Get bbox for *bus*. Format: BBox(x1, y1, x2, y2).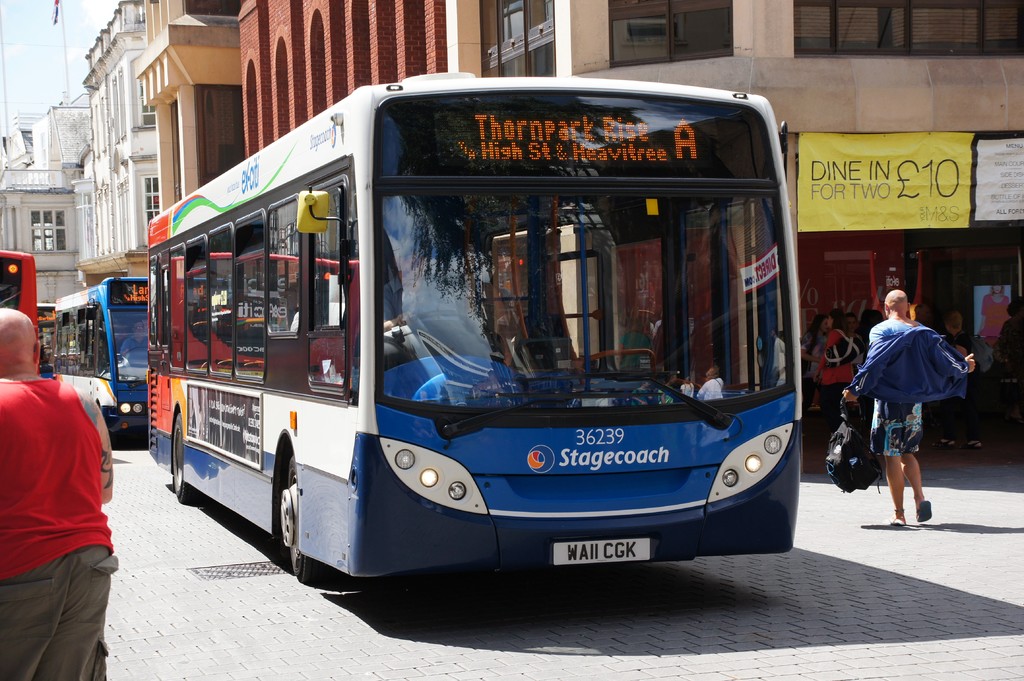
BBox(147, 72, 797, 587).
